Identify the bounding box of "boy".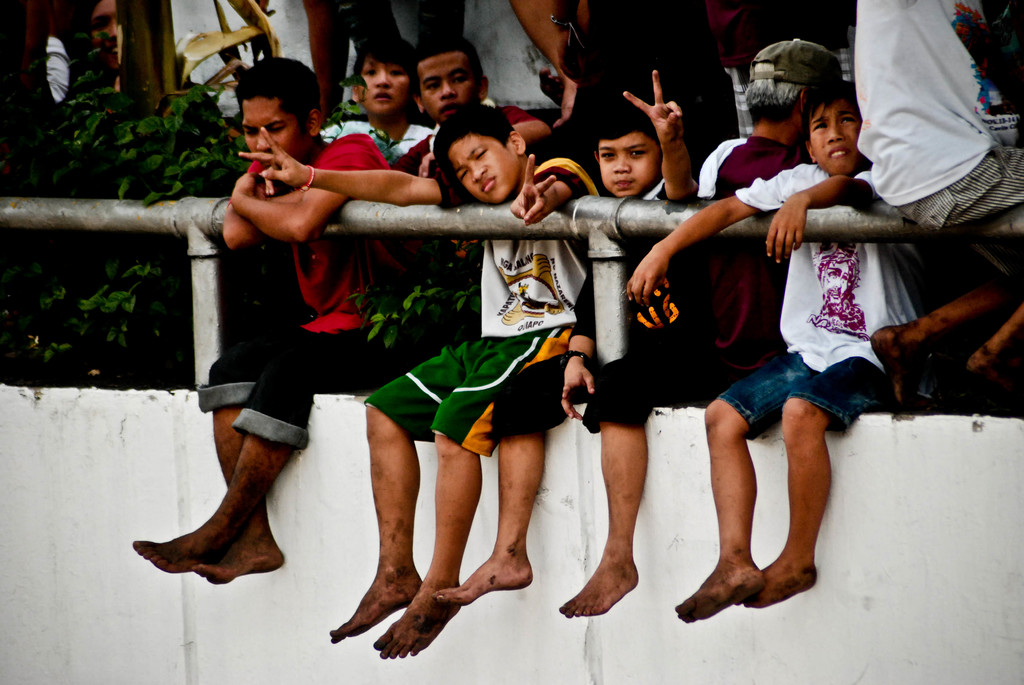
(236,96,605,660).
